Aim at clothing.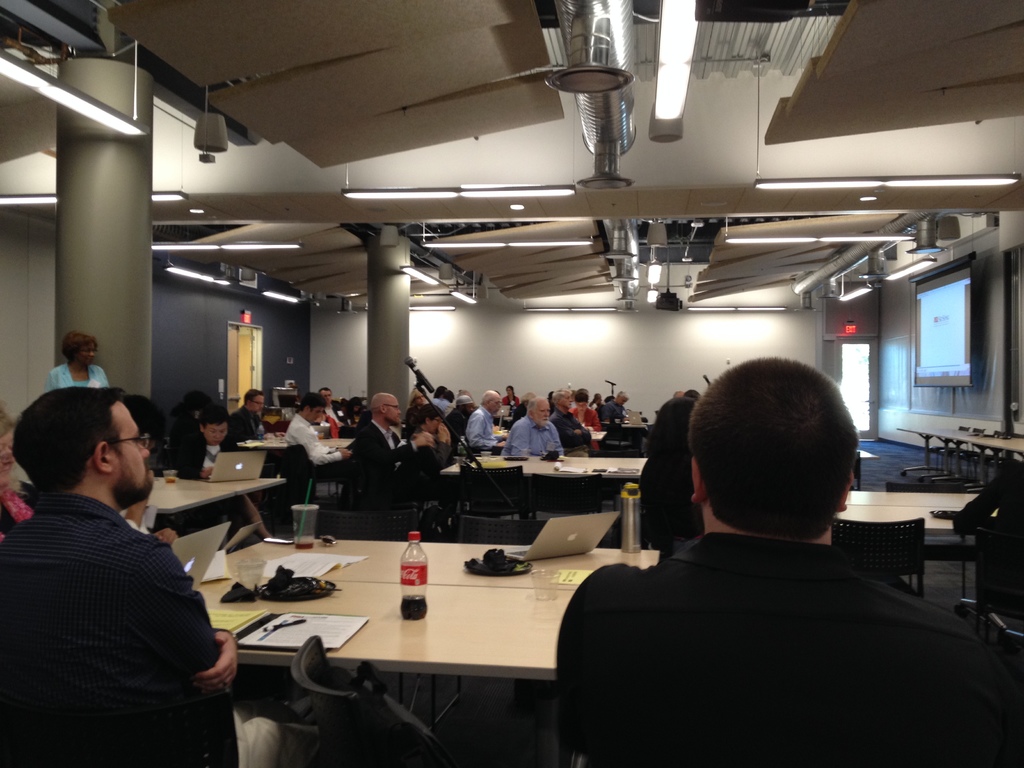
Aimed at crop(504, 419, 572, 465).
